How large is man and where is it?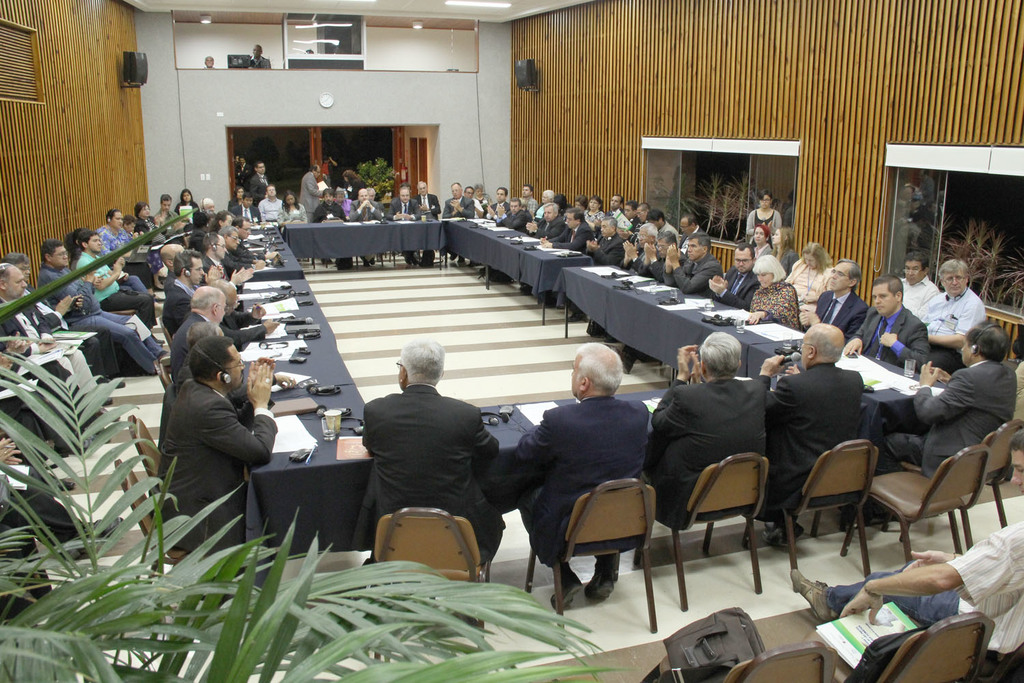
Bounding box: BBox(518, 203, 559, 241).
